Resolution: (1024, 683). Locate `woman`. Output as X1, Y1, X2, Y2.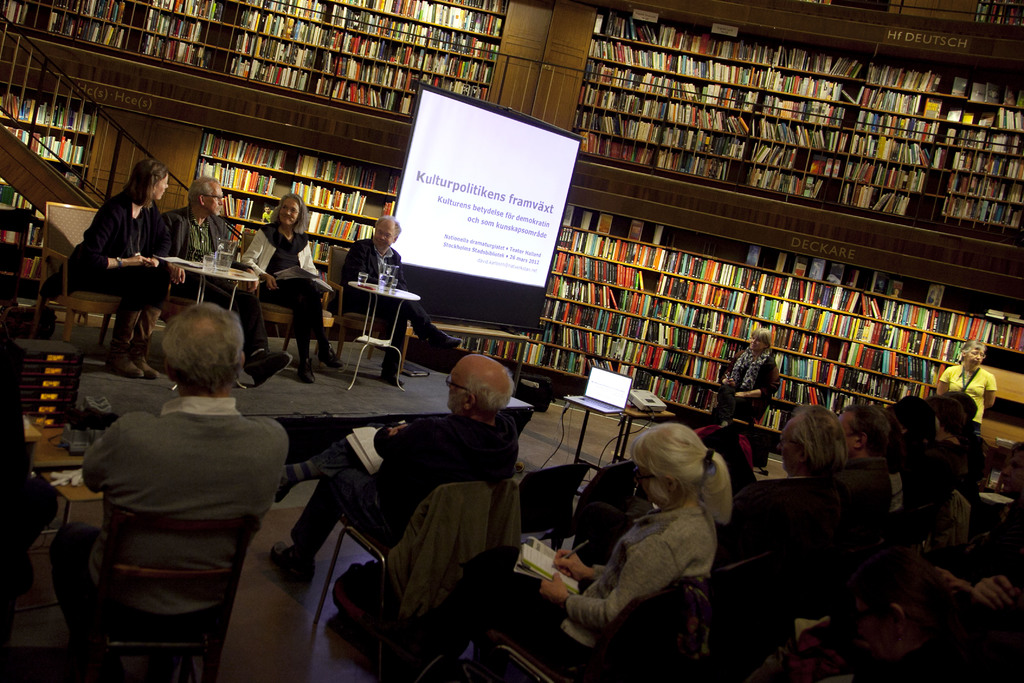
720, 328, 793, 425.
